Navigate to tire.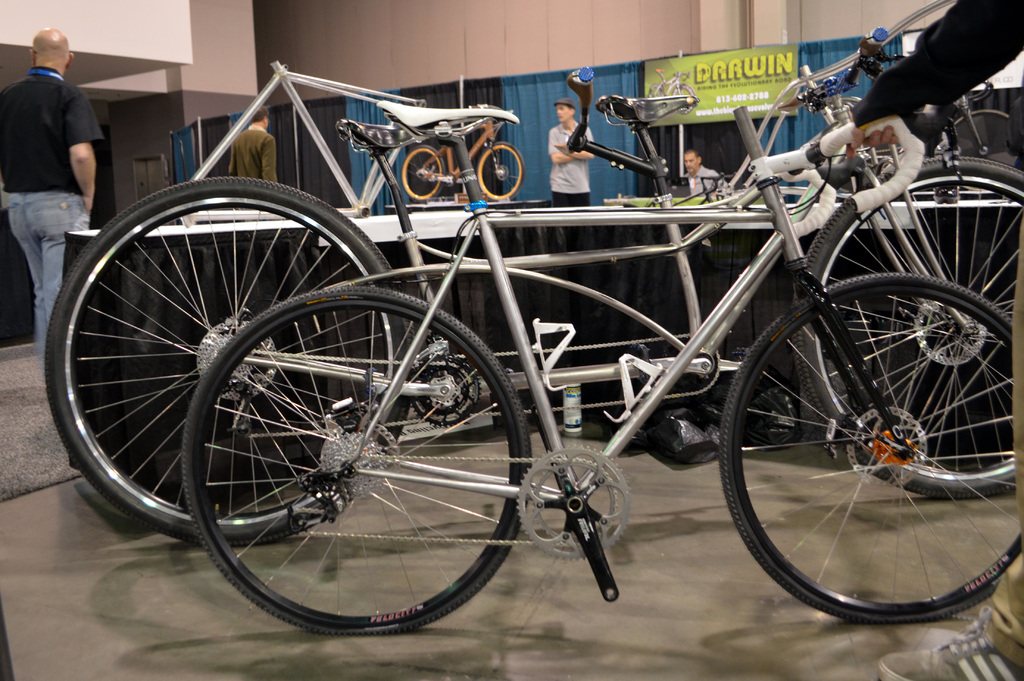
Navigation target: x1=718, y1=274, x2=1023, y2=624.
